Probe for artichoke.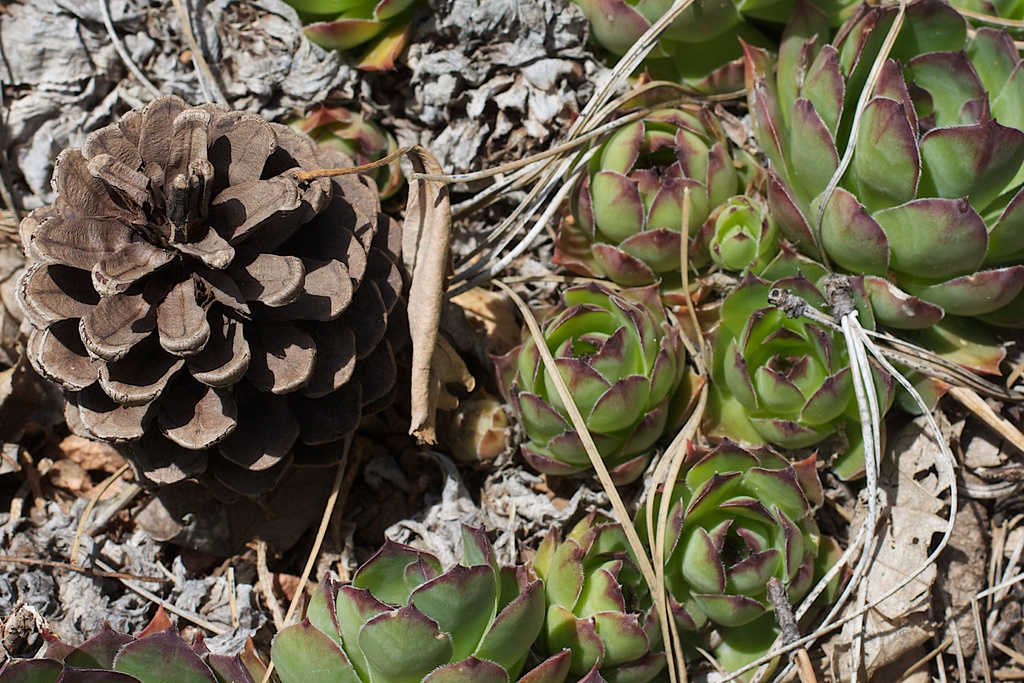
Probe result: locate(632, 435, 854, 682).
